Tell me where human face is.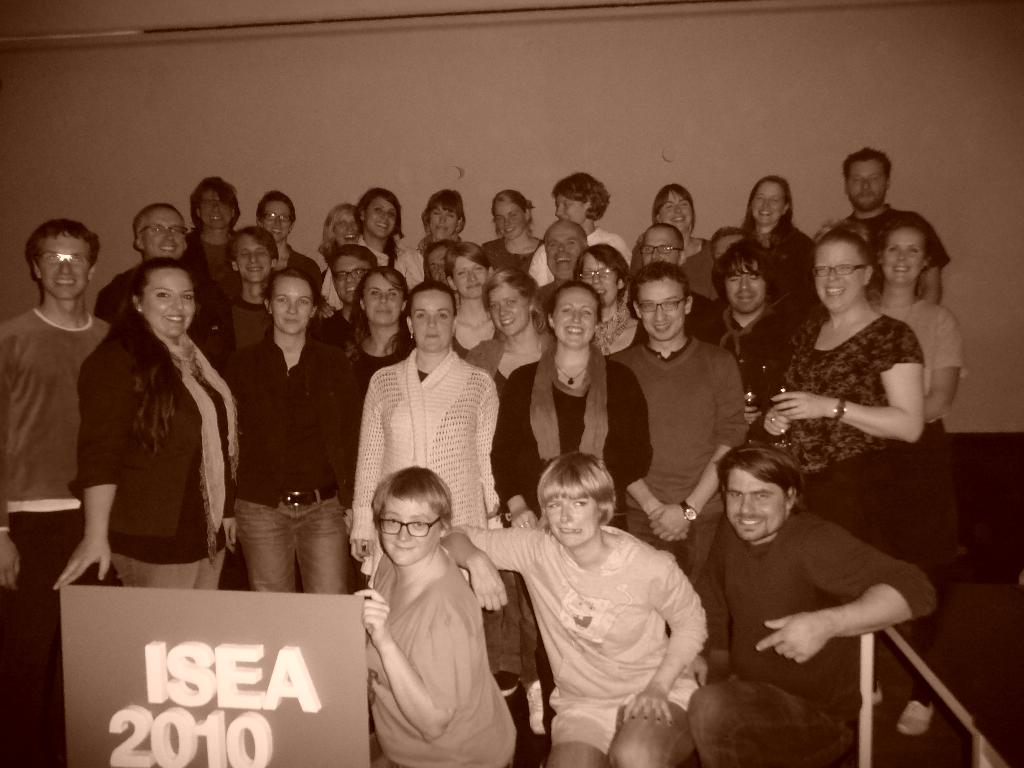
human face is at [x1=451, y1=253, x2=488, y2=296].
